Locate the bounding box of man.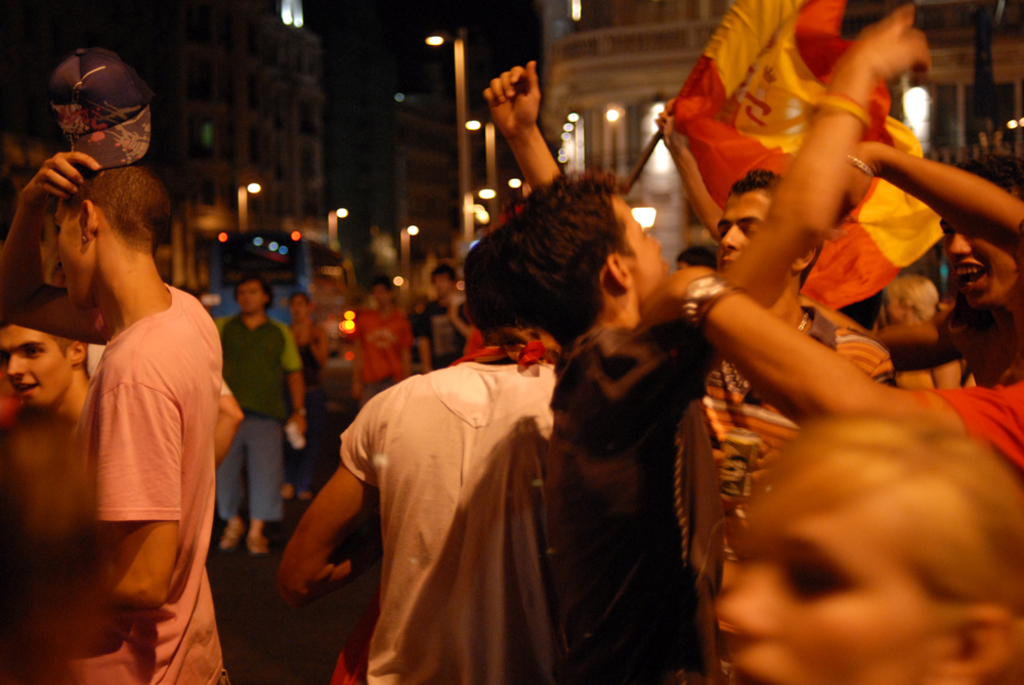
Bounding box: region(424, 272, 473, 378).
